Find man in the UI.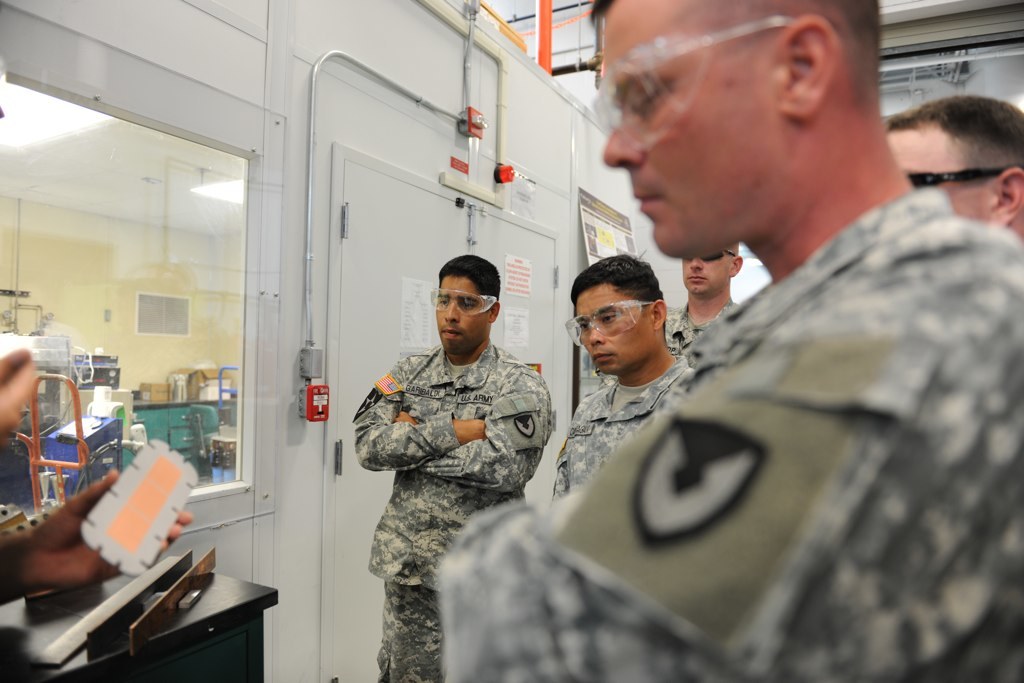
UI element at BBox(349, 250, 558, 682).
